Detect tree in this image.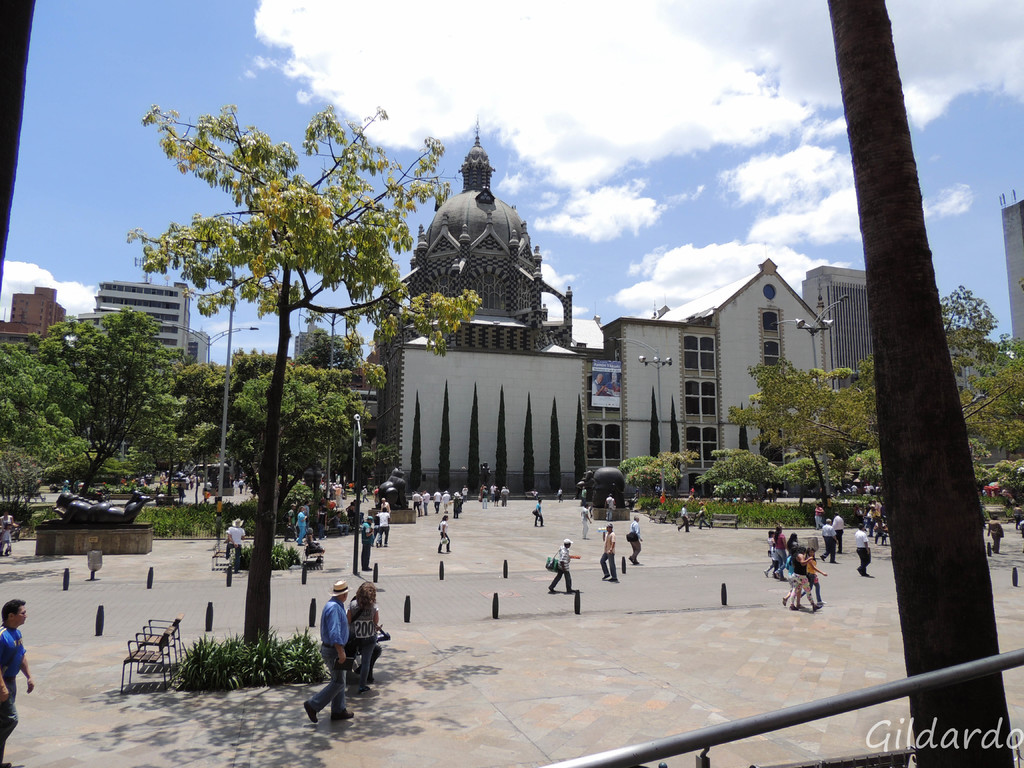
Detection: locate(167, 358, 236, 476).
